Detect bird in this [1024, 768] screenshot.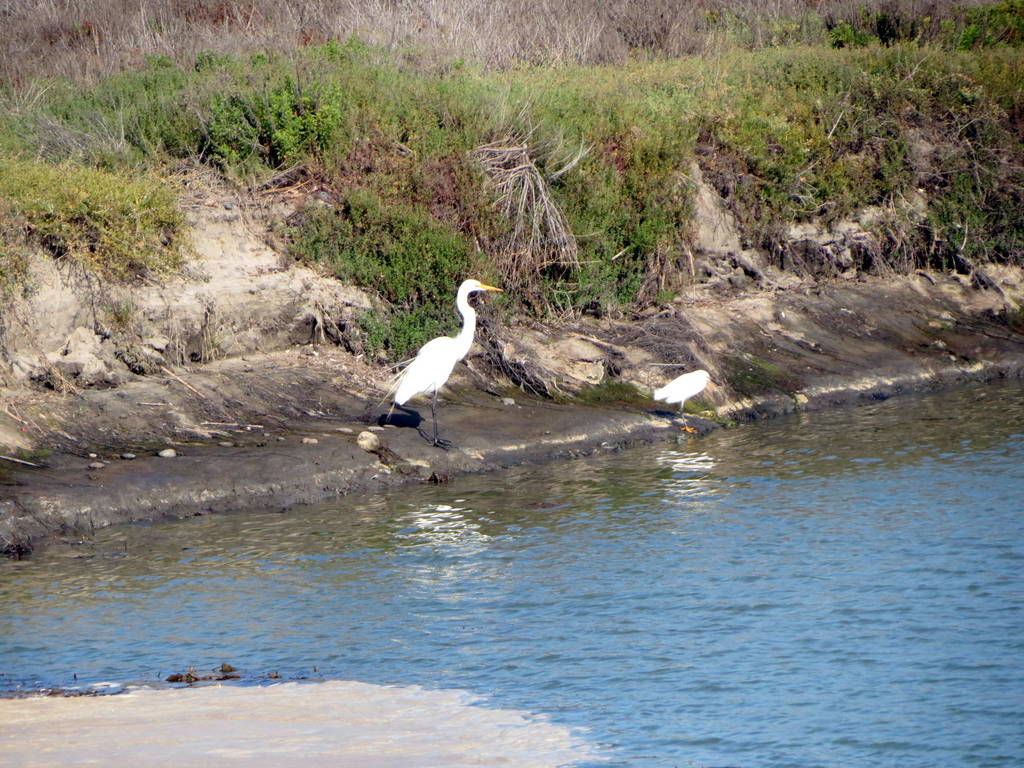
Detection: 374/275/504/449.
